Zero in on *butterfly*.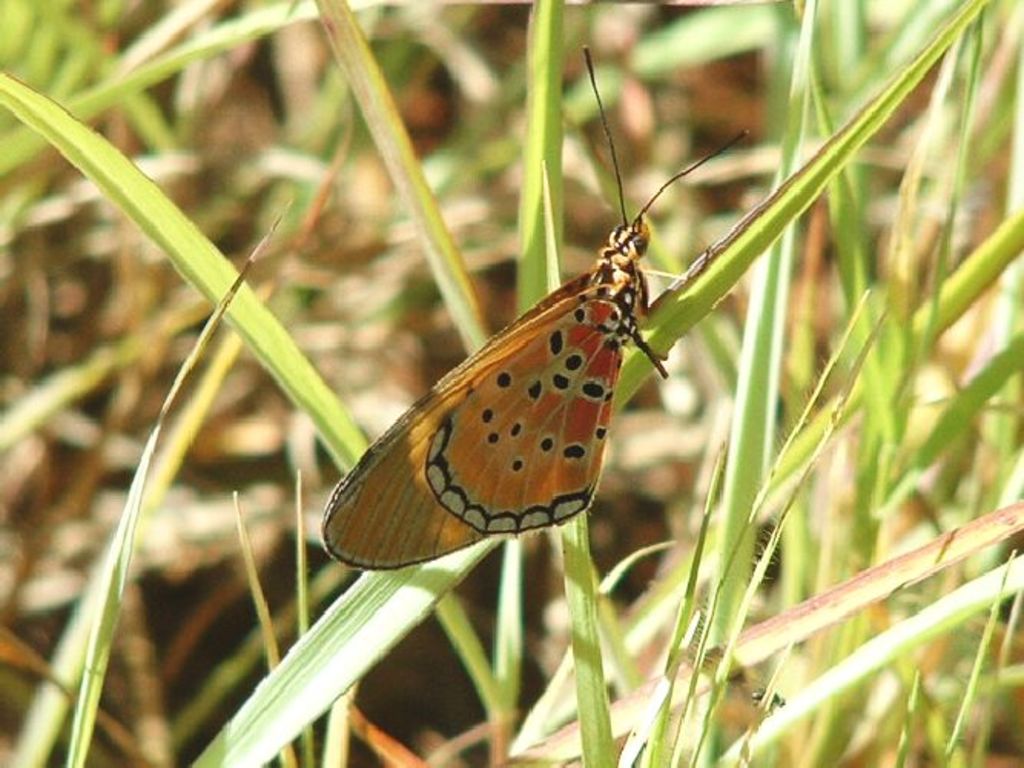
Zeroed in: BBox(324, 61, 679, 594).
